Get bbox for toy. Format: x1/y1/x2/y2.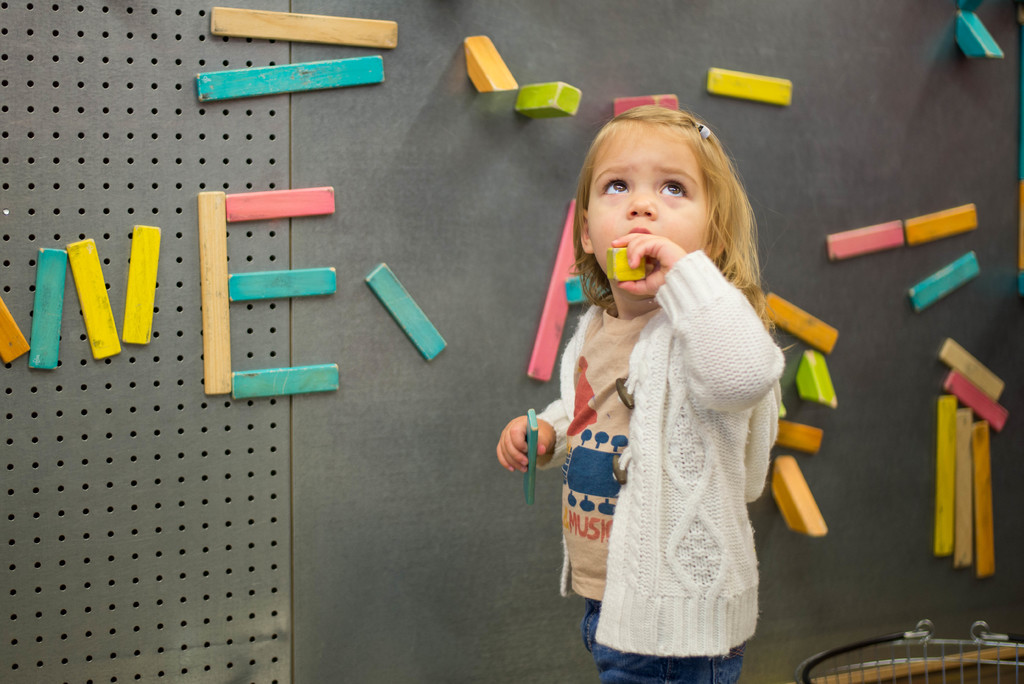
22/248/70/372.
